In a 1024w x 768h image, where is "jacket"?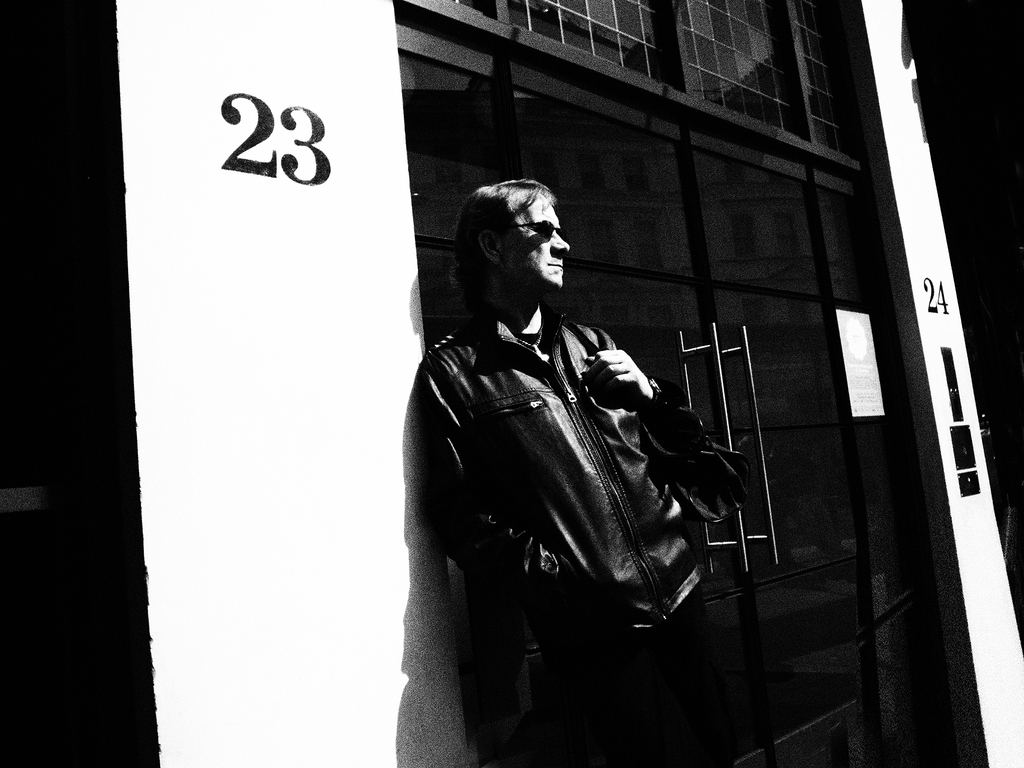
[left=422, top=268, right=773, bottom=686].
